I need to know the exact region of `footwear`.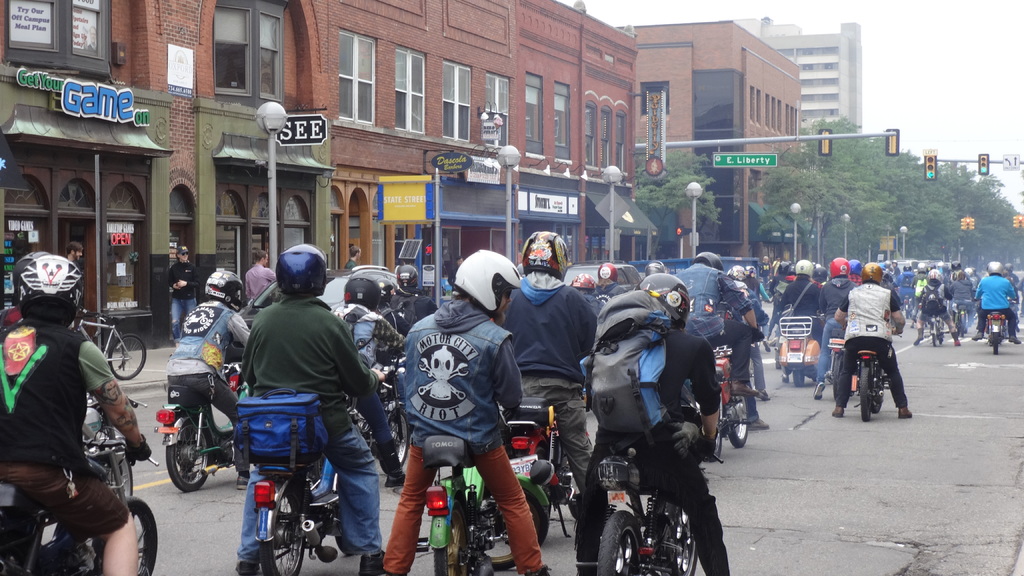
Region: bbox=(1011, 336, 1020, 342).
